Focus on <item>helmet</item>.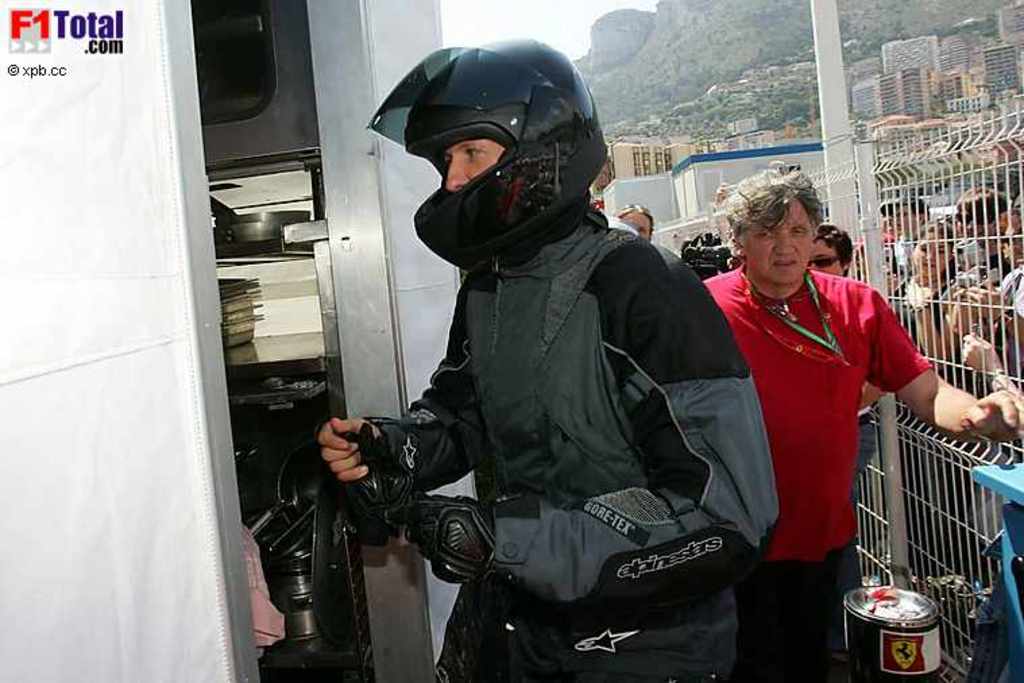
Focused at {"left": 385, "top": 38, "right": 619, "bottom": 263}.
